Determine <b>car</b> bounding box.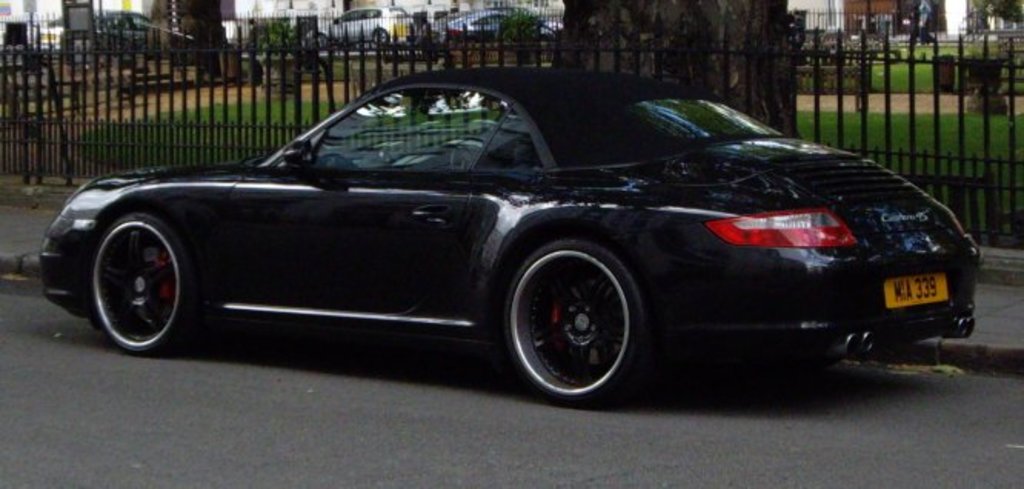
Determined: (x1=63, y1=11, x2=151, y2=49).
